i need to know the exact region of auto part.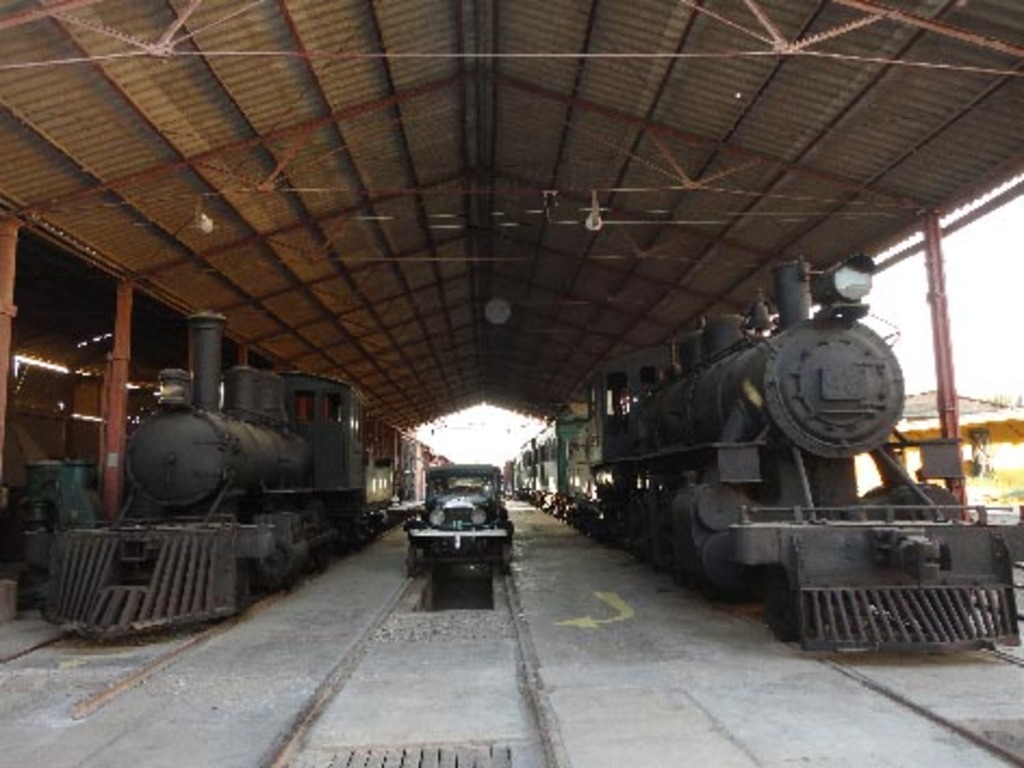
Region: BBox(759, 306, 911, 466).
